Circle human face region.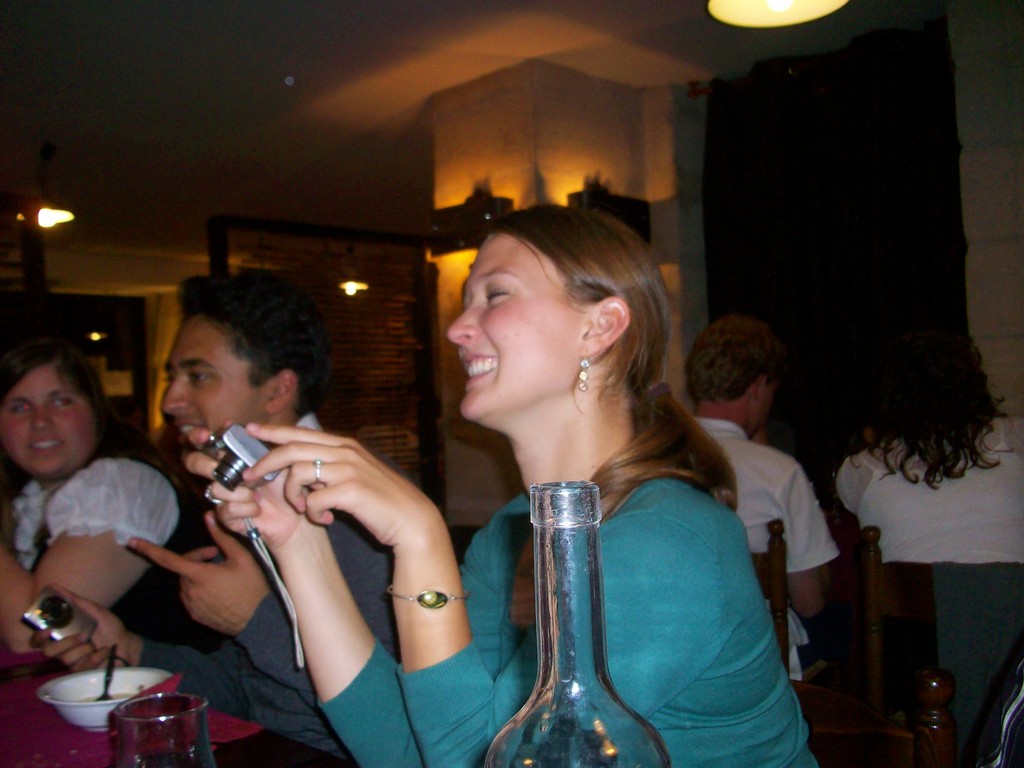
Region: <region>2, 364, 97, 481</region>.
